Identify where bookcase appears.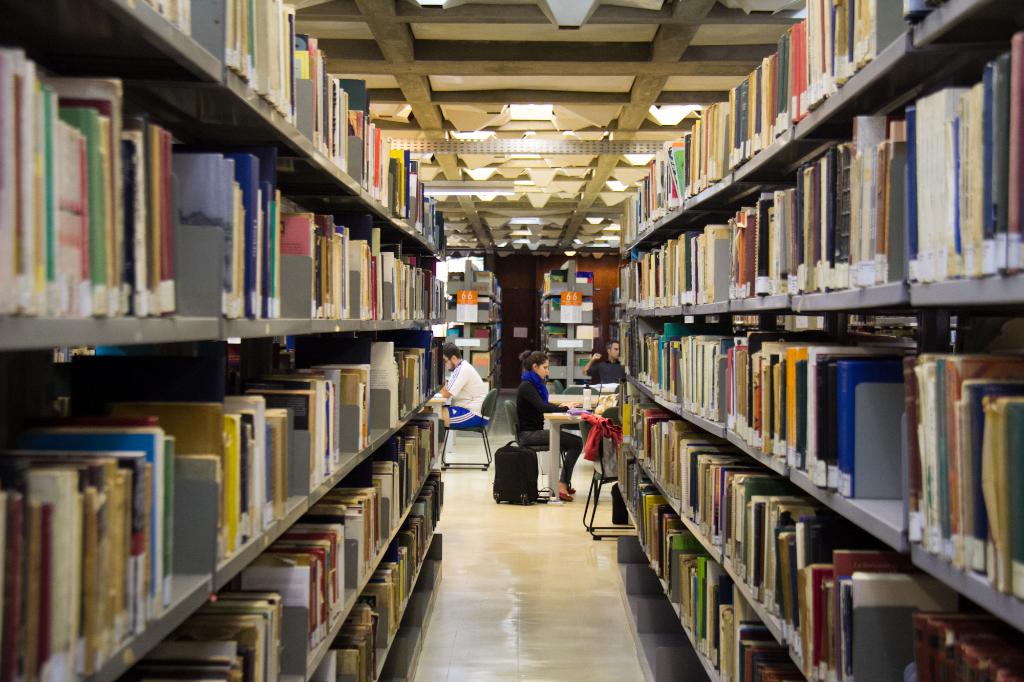
Appears at rect(0, 0, 447, 681).
